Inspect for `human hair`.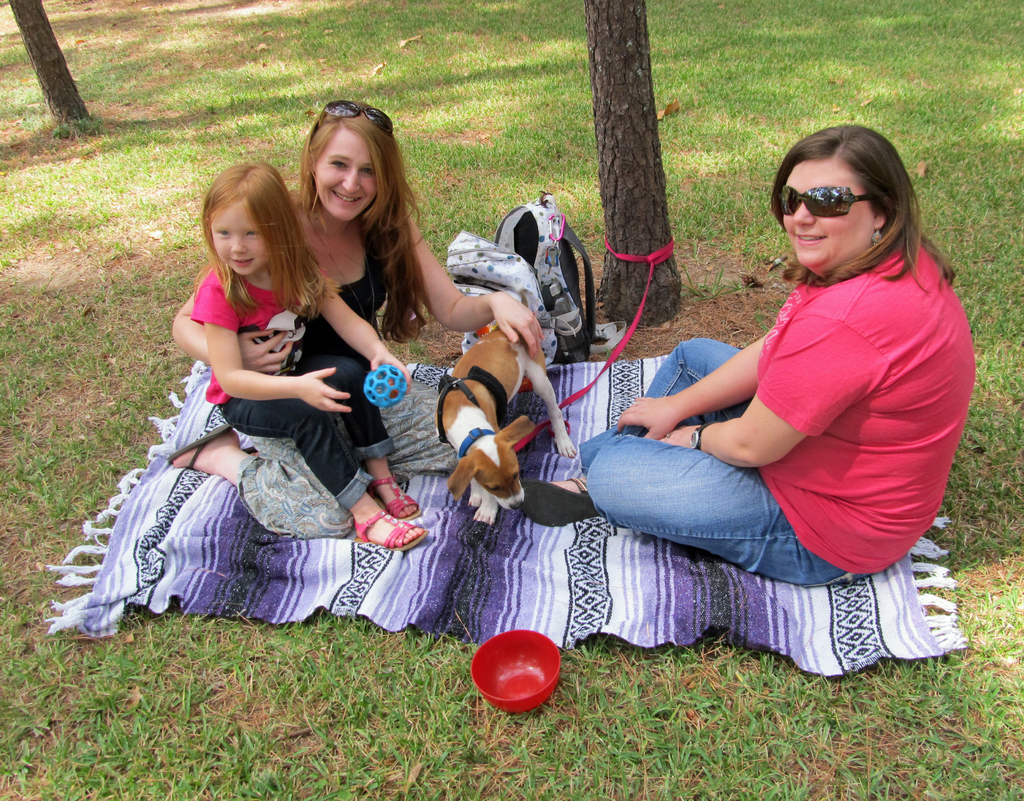
Inspection: [198, 156, 335, 319].
